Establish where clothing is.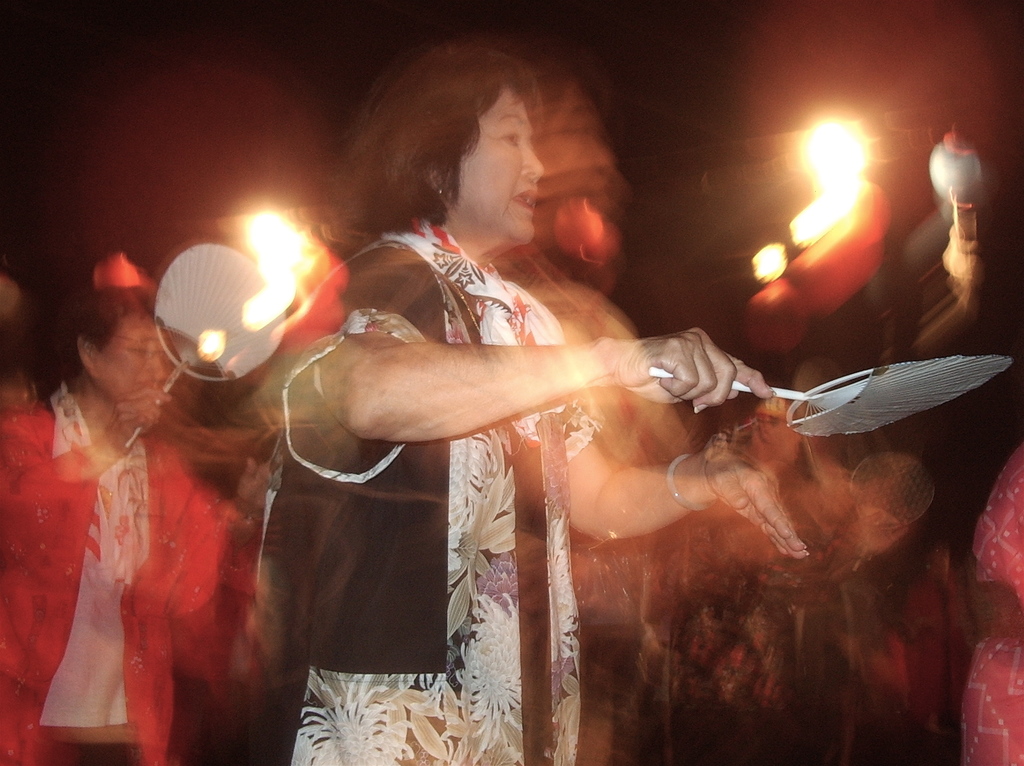
Established at crop(0, 374, 265, 765).
